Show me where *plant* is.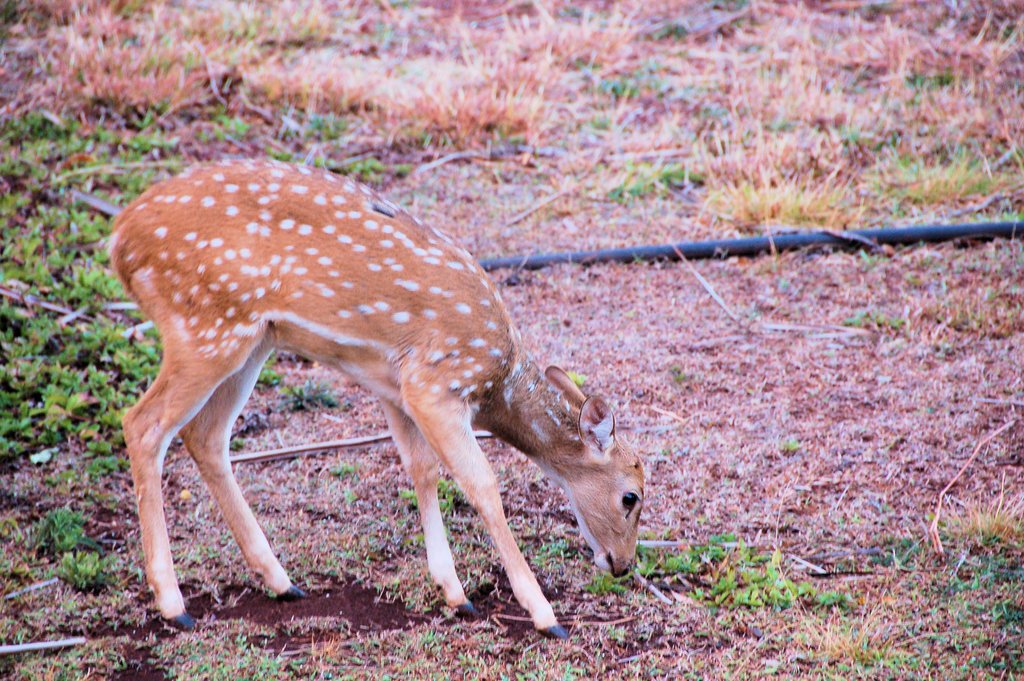
*plant* is at detection(724, 158, 851, 238).
